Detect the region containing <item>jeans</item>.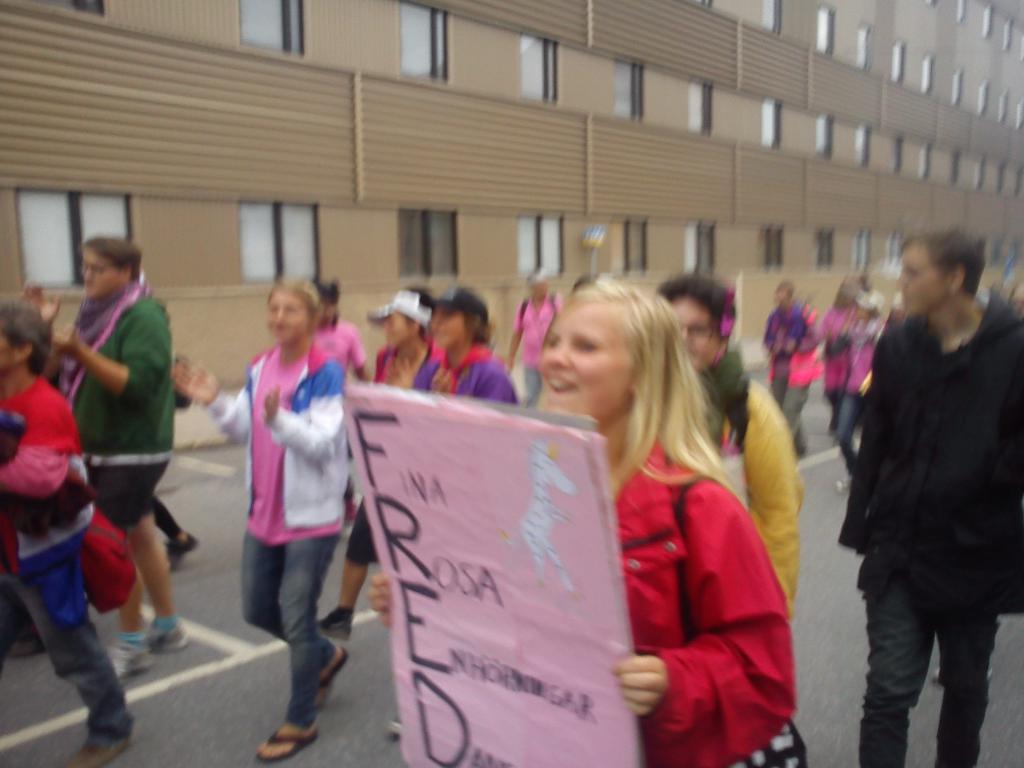
230,509,340,755.
